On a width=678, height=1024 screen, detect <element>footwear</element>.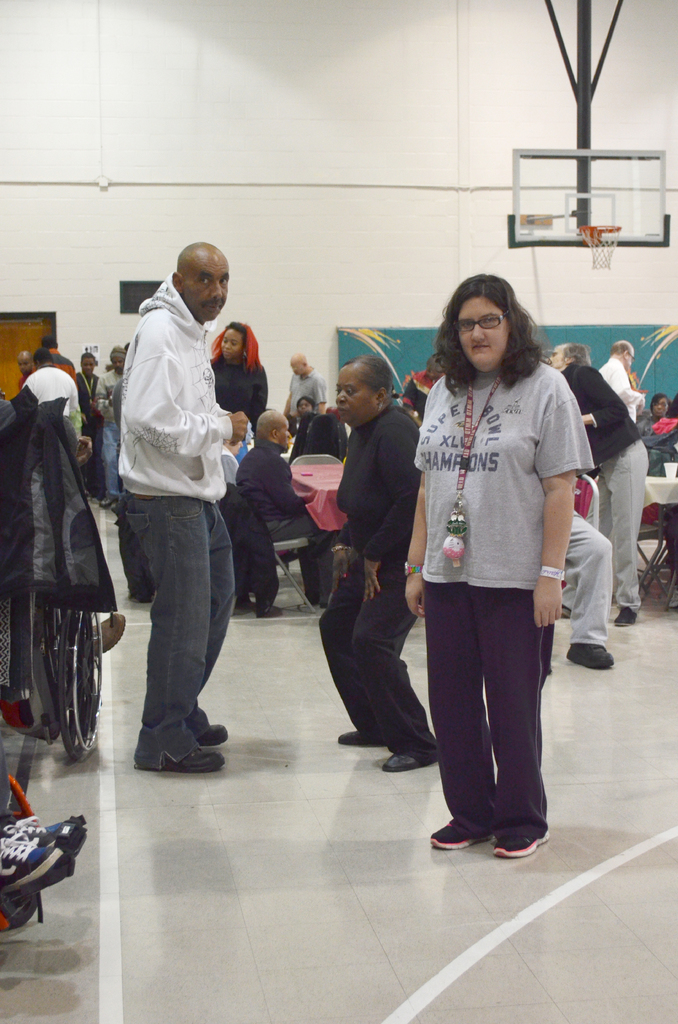
select_region(564, 638, 620, 668).
